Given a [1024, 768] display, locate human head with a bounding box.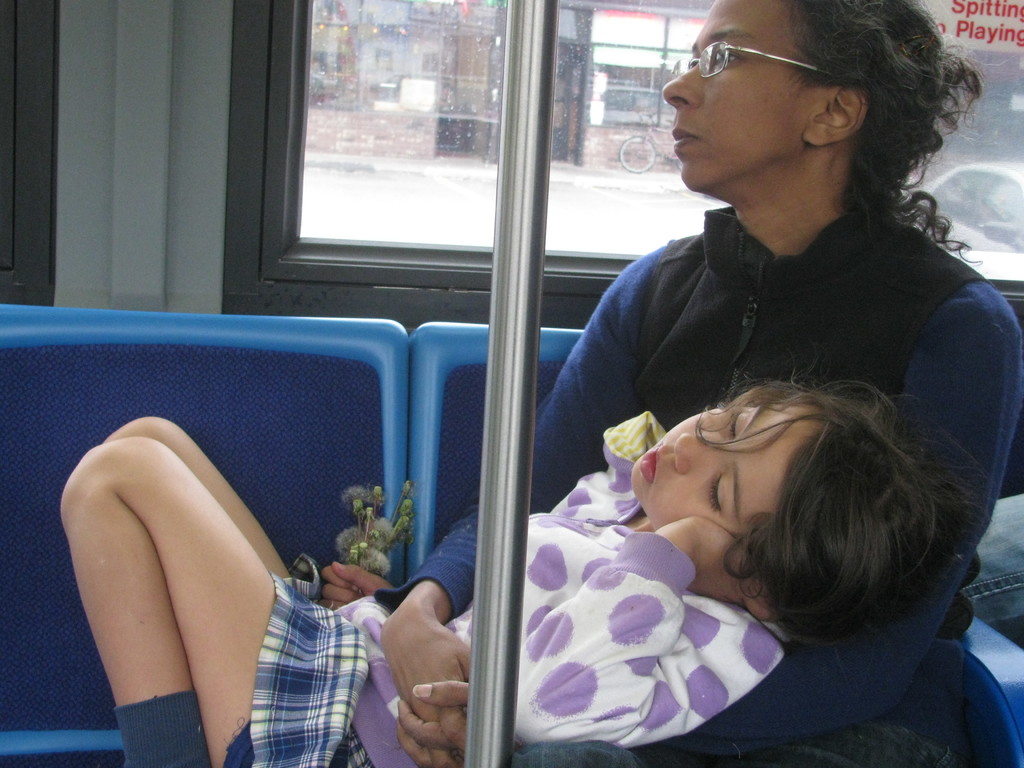
Located: {"left": 663, "top": 0, "right": 982, "bottom": 207}.
